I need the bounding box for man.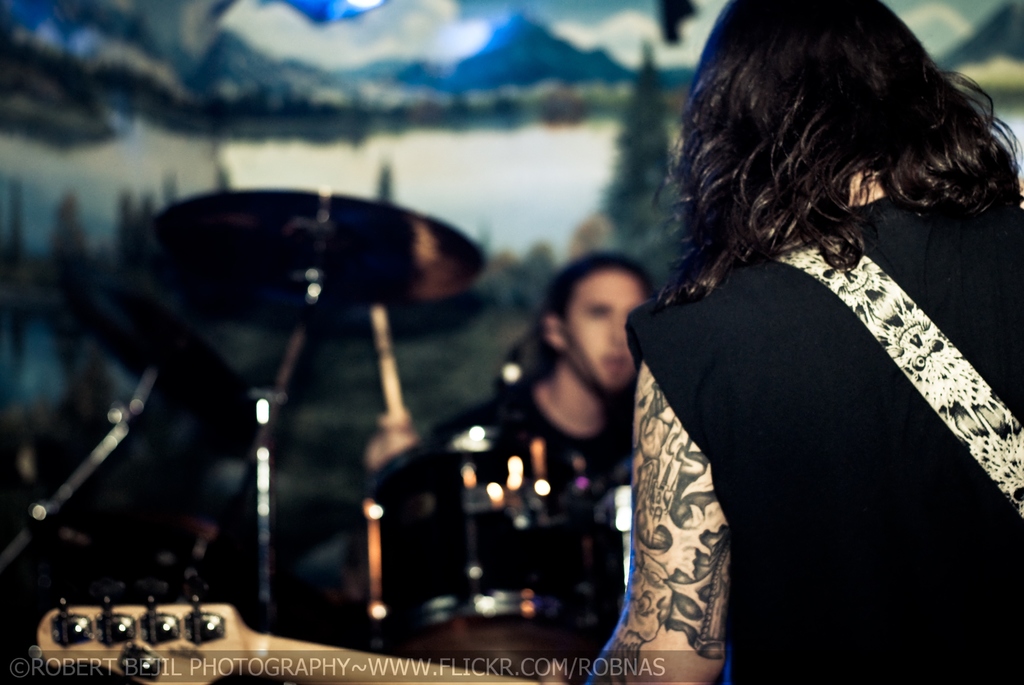
Here it is: [379,254,664,523].
